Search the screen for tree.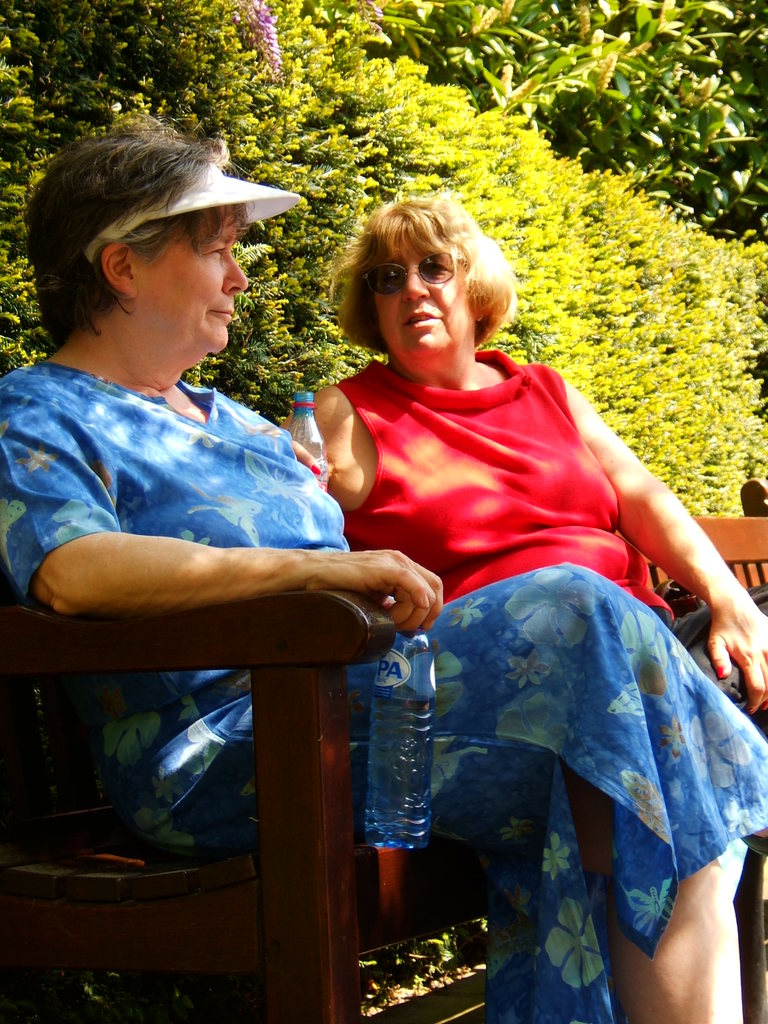
Found at region(0, 0, 398, 416).
